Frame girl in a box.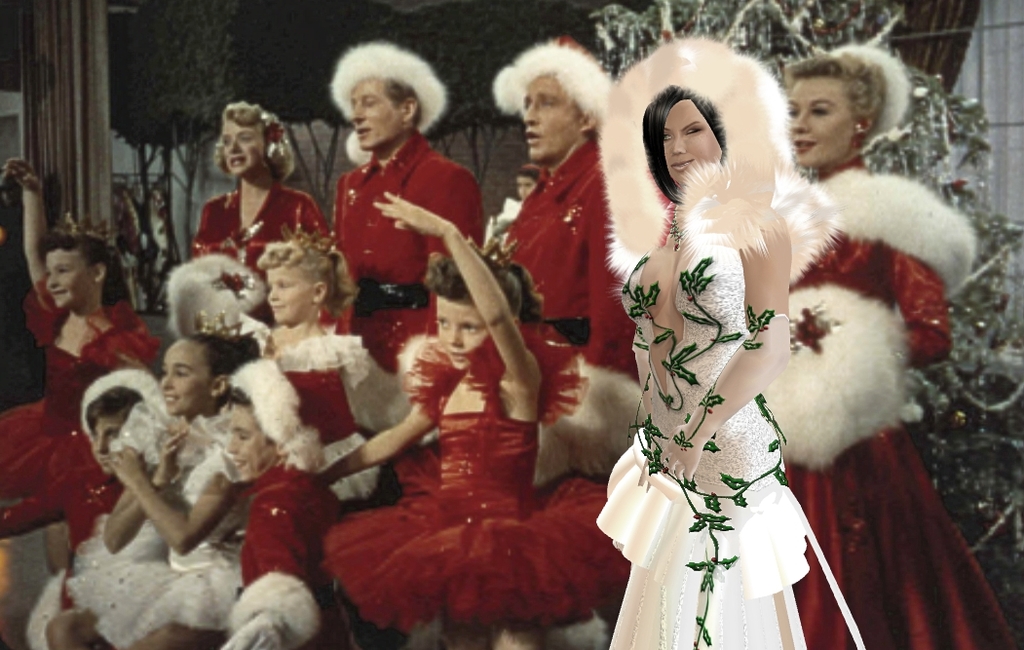
(260, 233, 409, 516).
